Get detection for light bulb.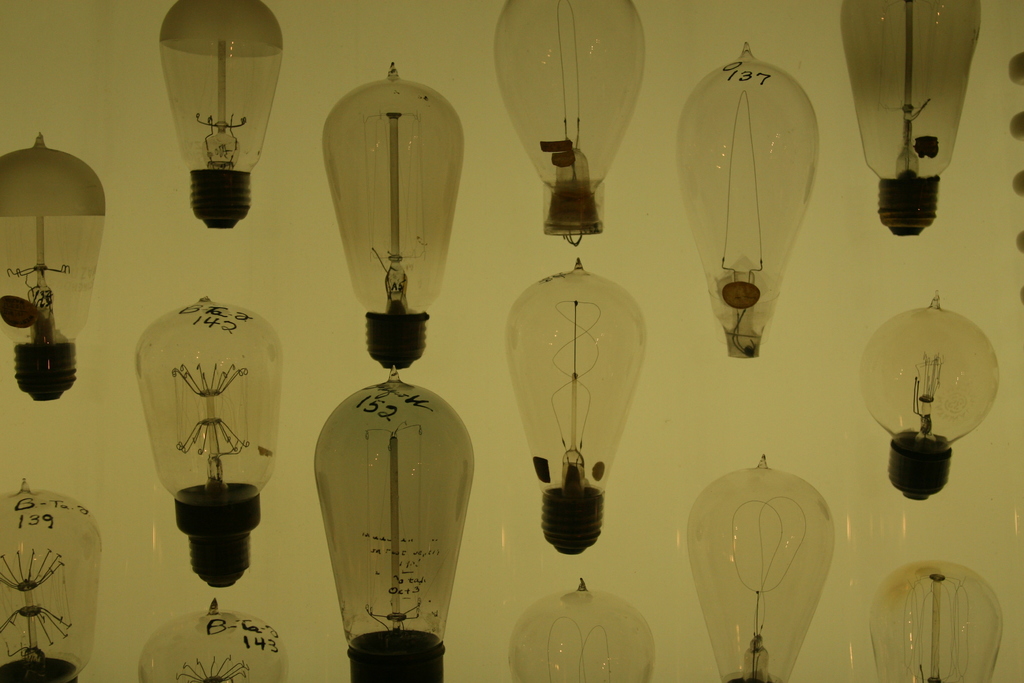
Detection: rect(687, 453, 836, 682).
